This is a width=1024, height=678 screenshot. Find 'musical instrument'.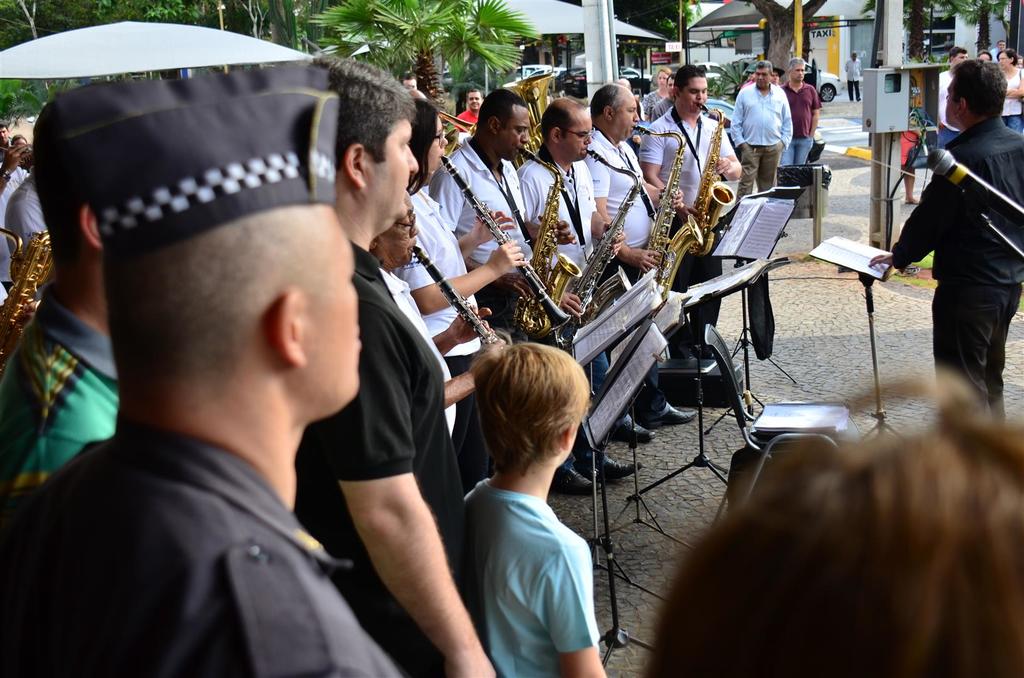
Bounding box: l=627, t=120, r=710, b=312.
